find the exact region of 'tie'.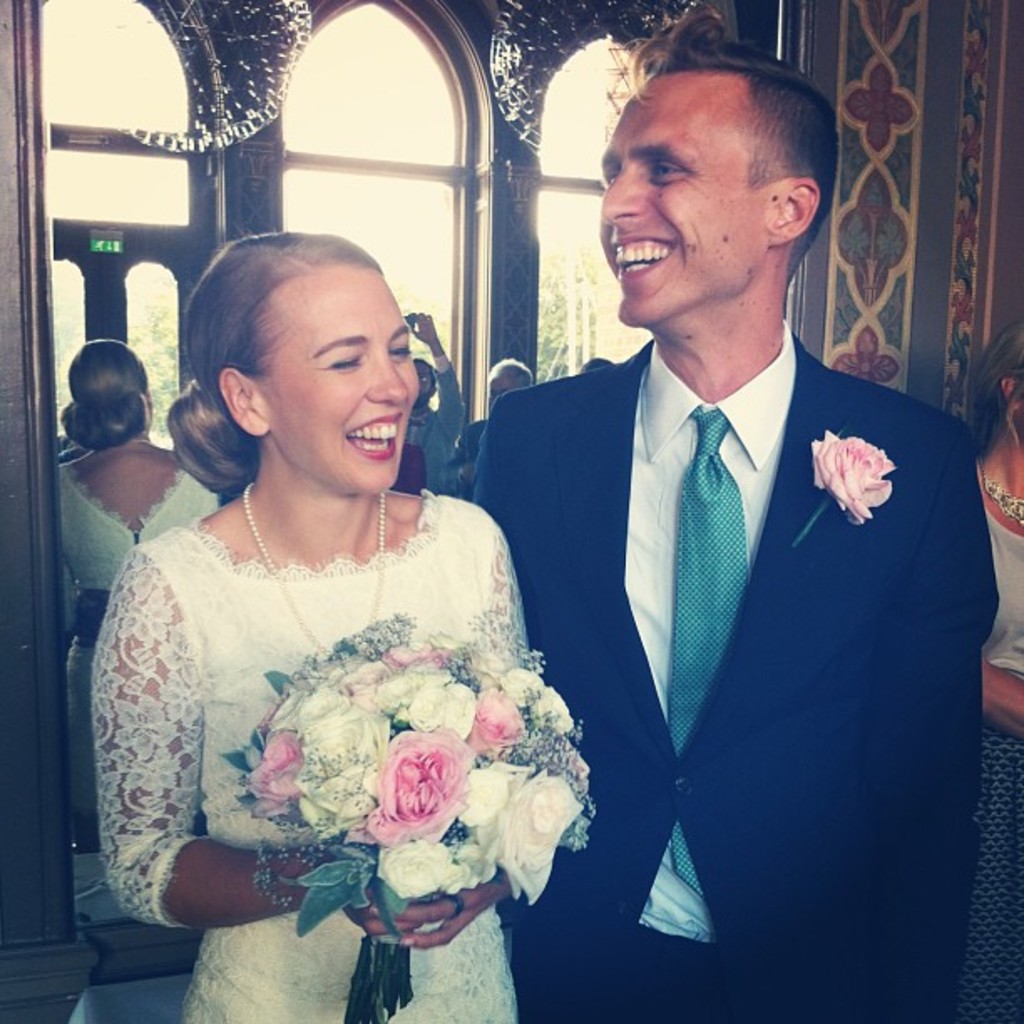
Exact region: 666 403 763 914.
